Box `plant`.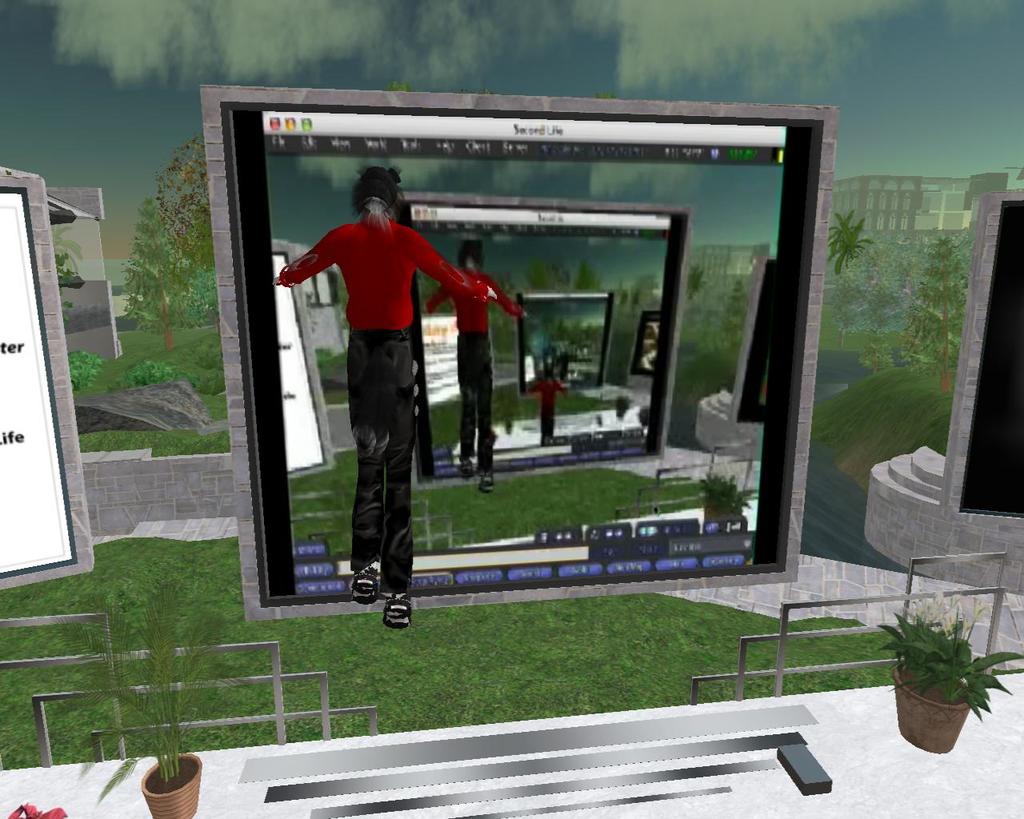
(left=874, top=589, right=1023, bottom=724).
